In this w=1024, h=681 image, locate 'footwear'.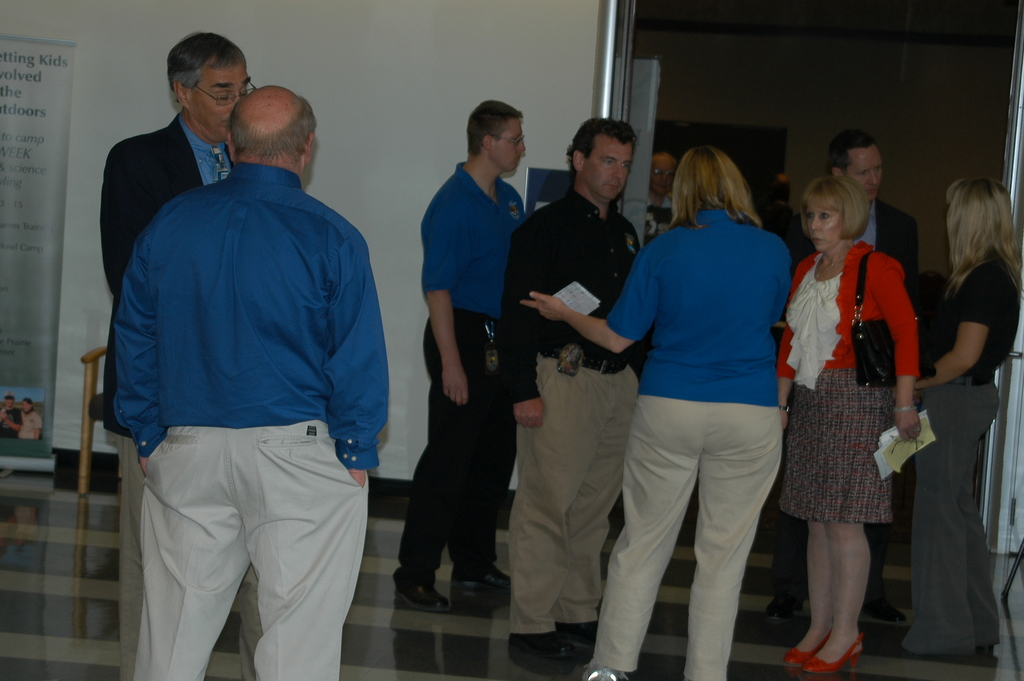
Bounding box: rect(867, 597, 904, 623).
